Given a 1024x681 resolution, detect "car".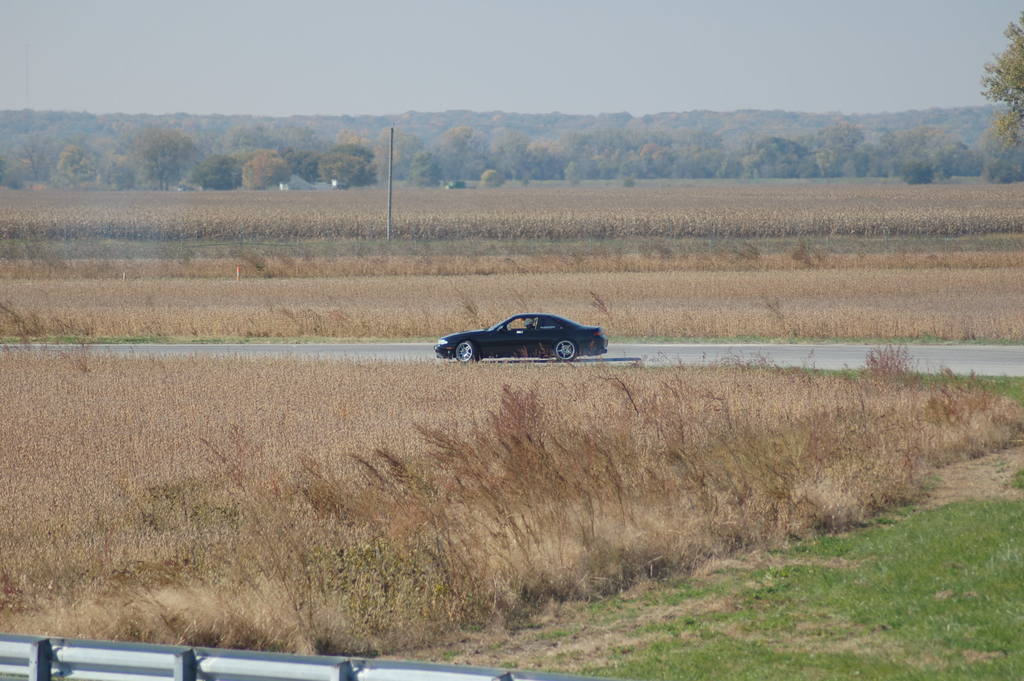
box=[445, 177, 468, 188].
